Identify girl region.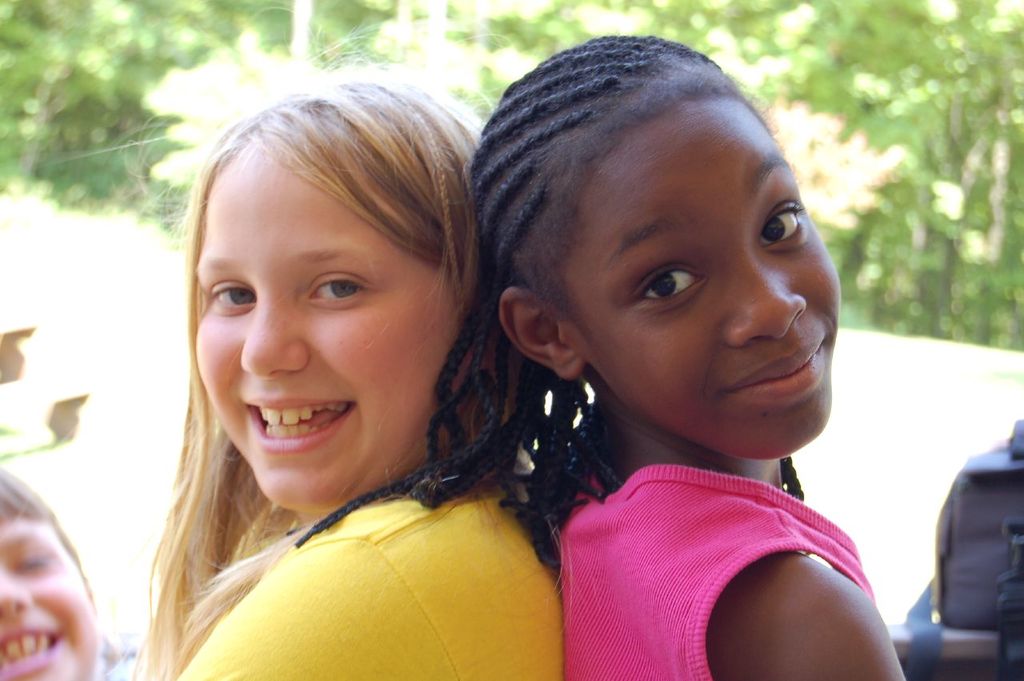
Region: BBox(291, 27, 909, 680).
